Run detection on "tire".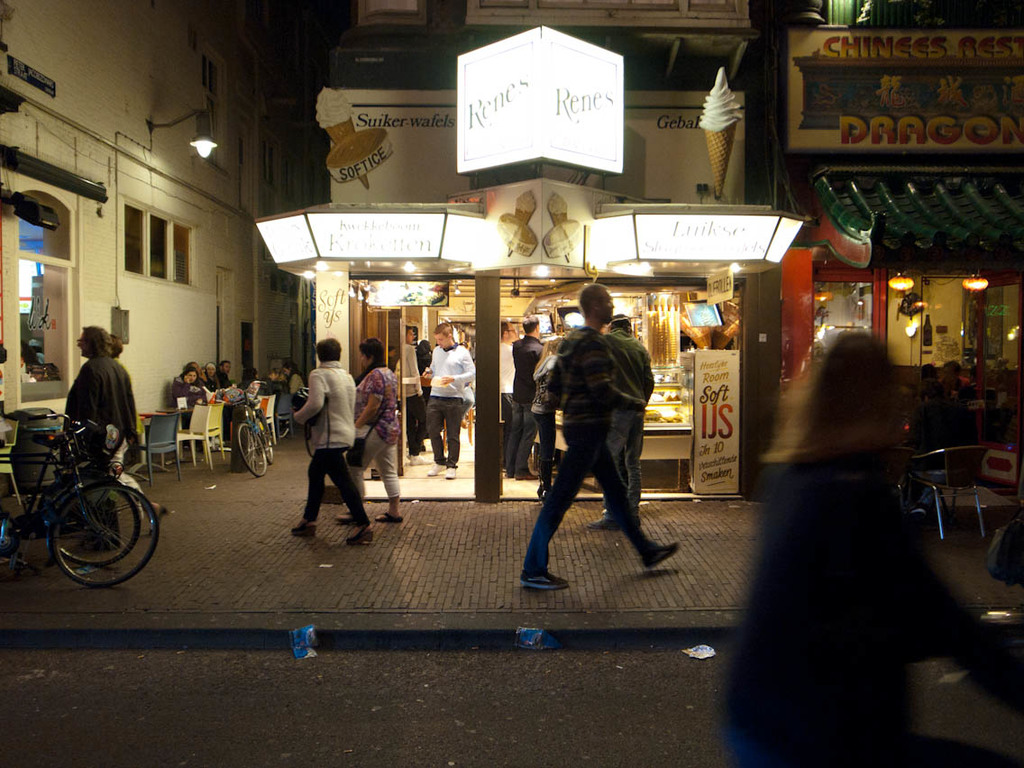
Result: 234:423:270:469.
